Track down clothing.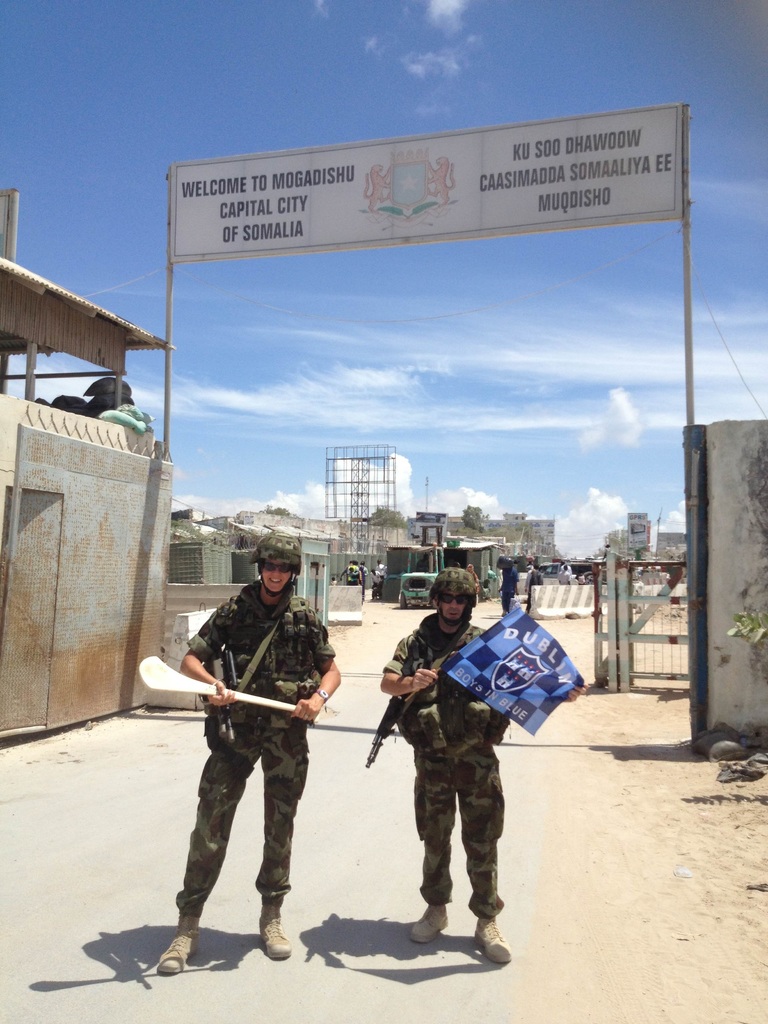
Tracked to l=497, t=568, r=515, b=610.
